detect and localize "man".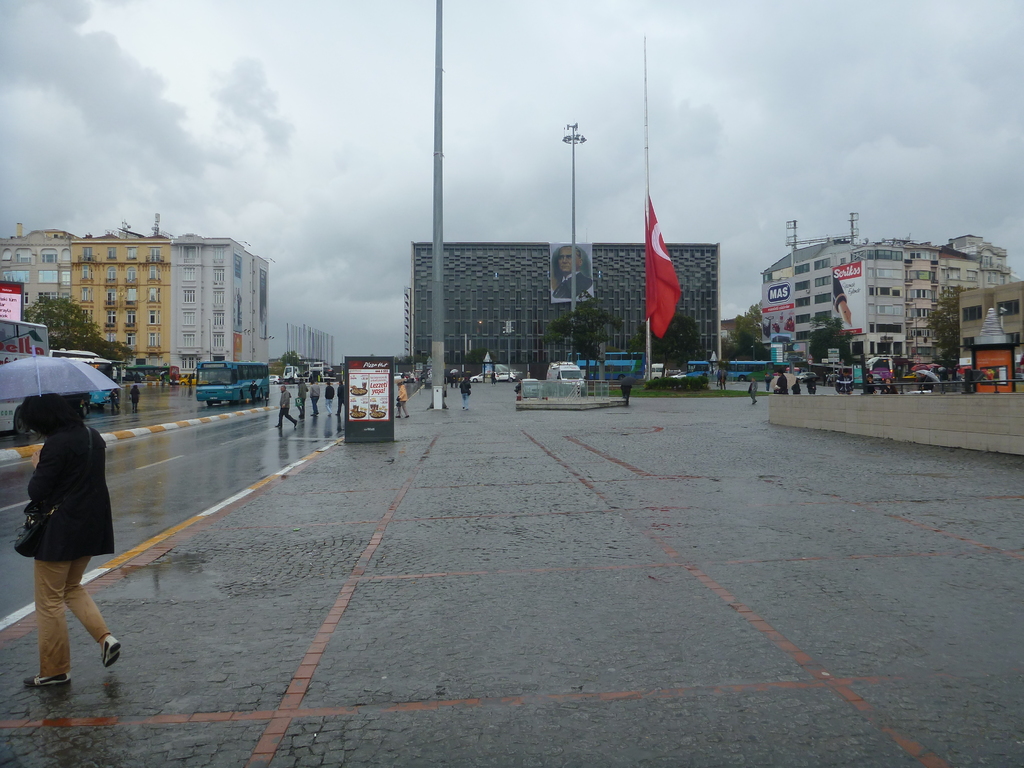
Localized at left=554, top=243, right=595, bottom=305.
